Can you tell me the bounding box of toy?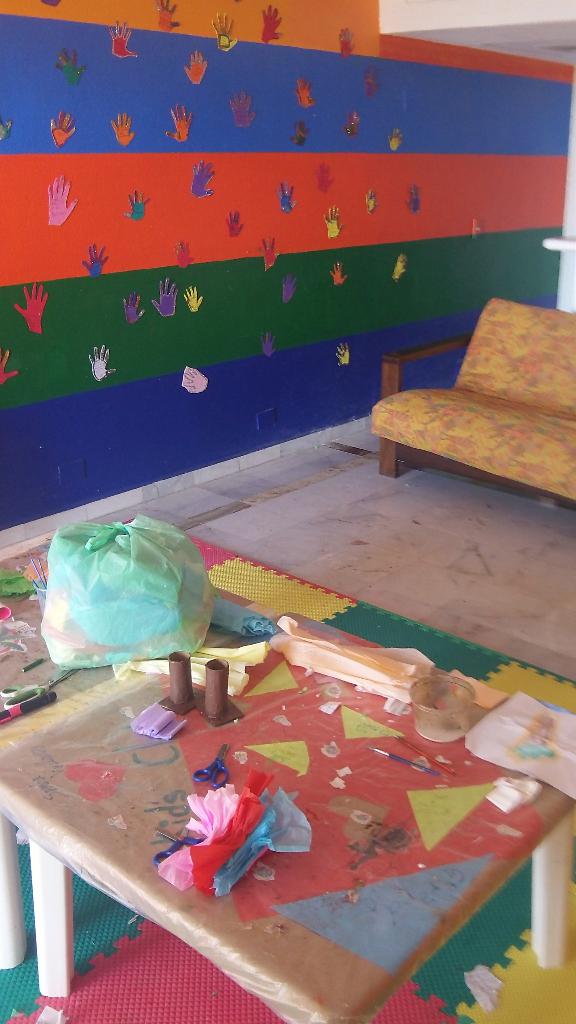
(left=148, top=278, right=181, bottom=318).
